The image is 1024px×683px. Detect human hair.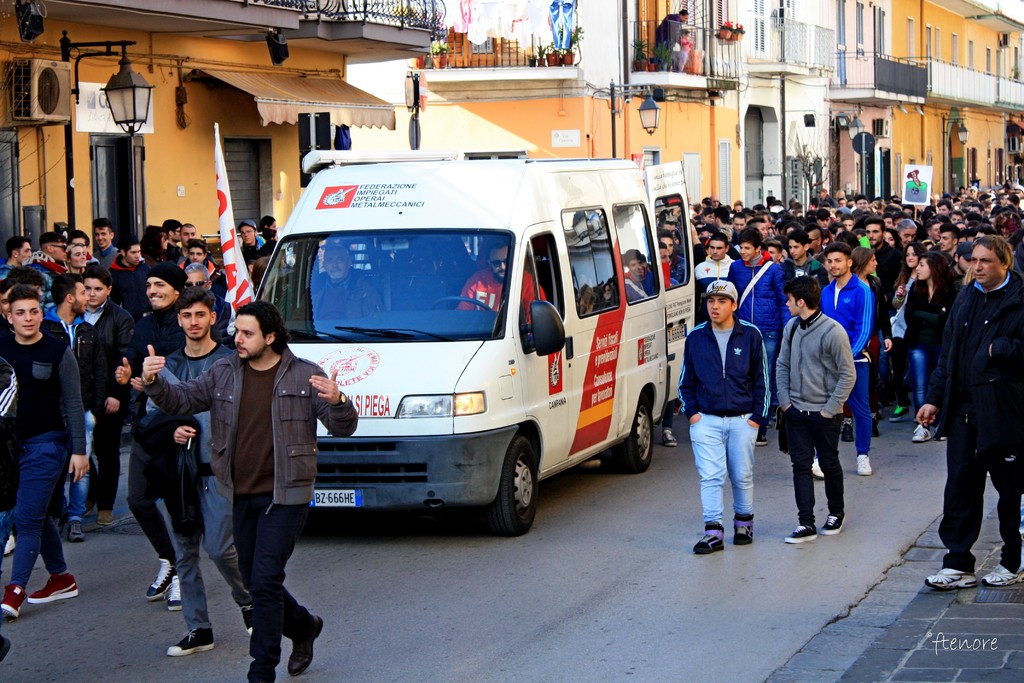
Detection: region(766, 241, 781, 252).
